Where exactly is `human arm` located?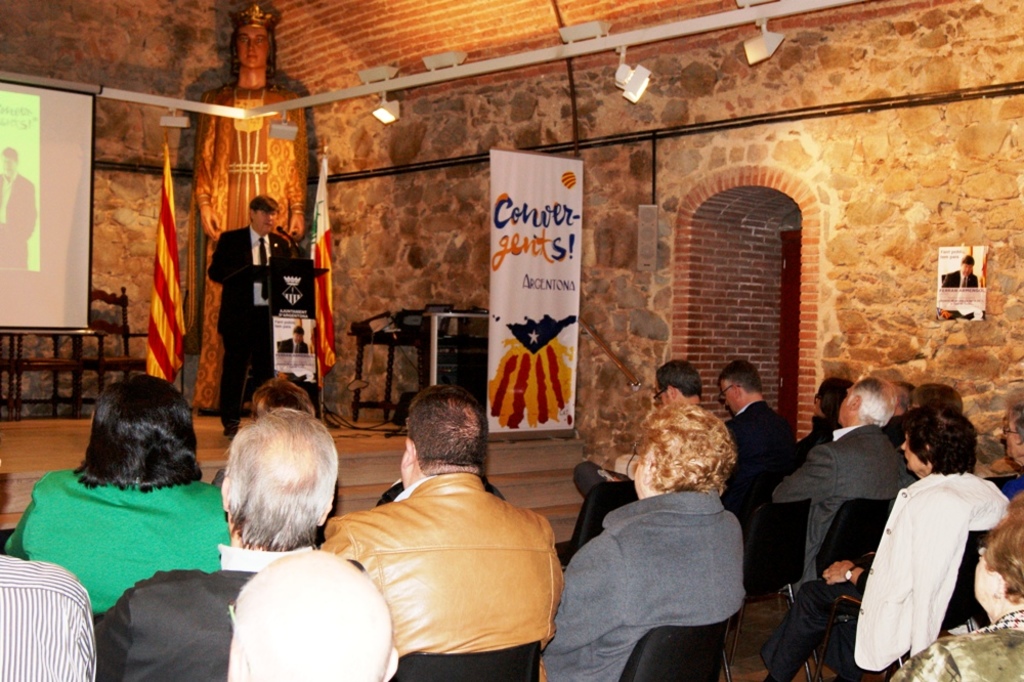
Its bounding box is [left=200, top=231, right=286, bottom=282].
